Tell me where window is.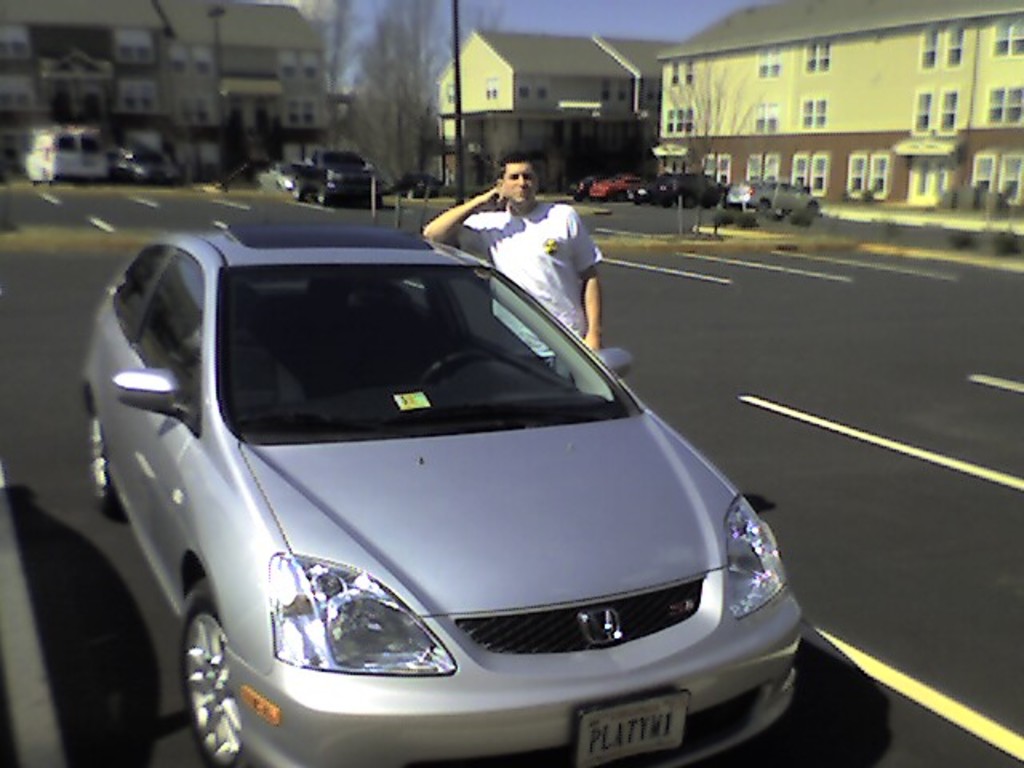
window is at [x1=667, y1=109, x2=691, y2=130].
